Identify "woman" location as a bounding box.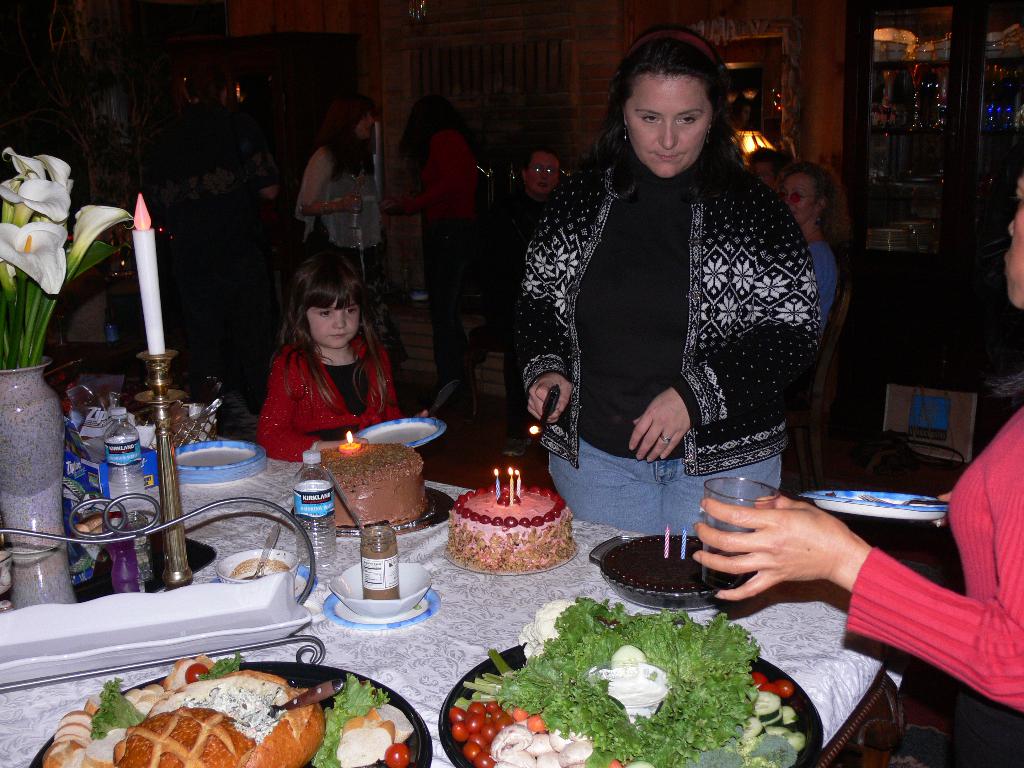
bbox=[296, 92, 388, 364].
